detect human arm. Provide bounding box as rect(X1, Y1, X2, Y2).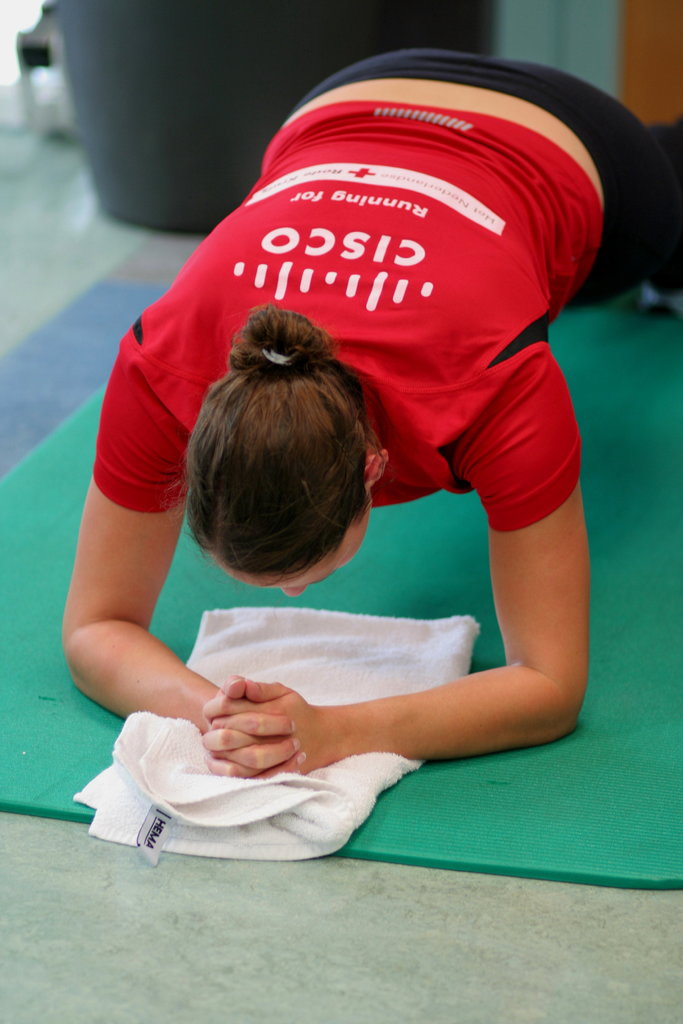
rect(199, 476, 591, 782).
